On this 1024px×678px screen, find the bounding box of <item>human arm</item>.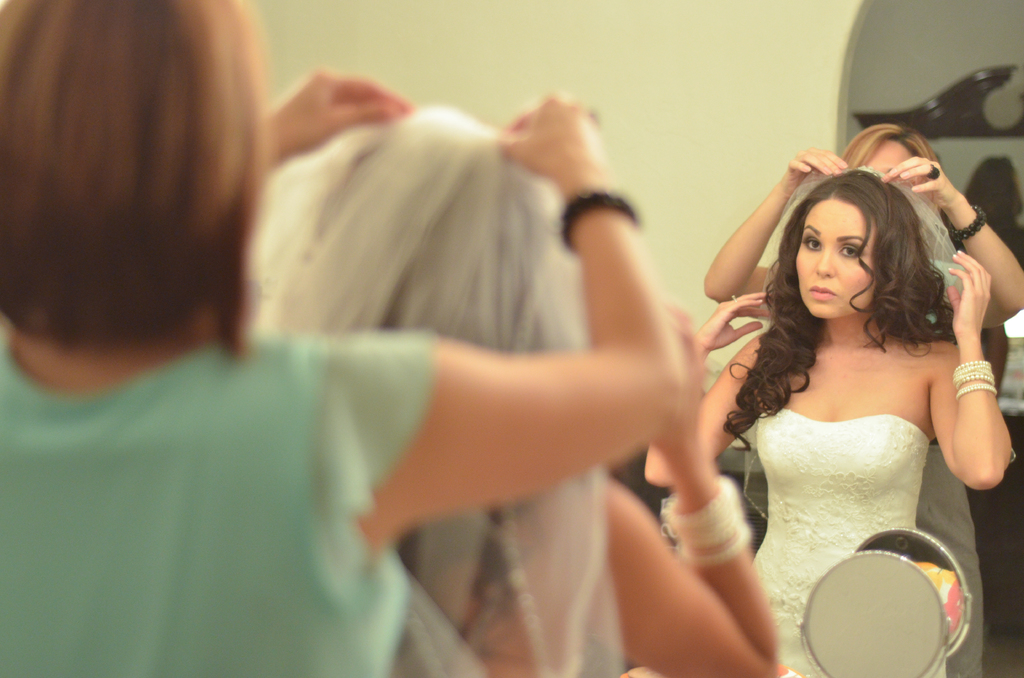
Bounding box: 898/161/1022/328.
